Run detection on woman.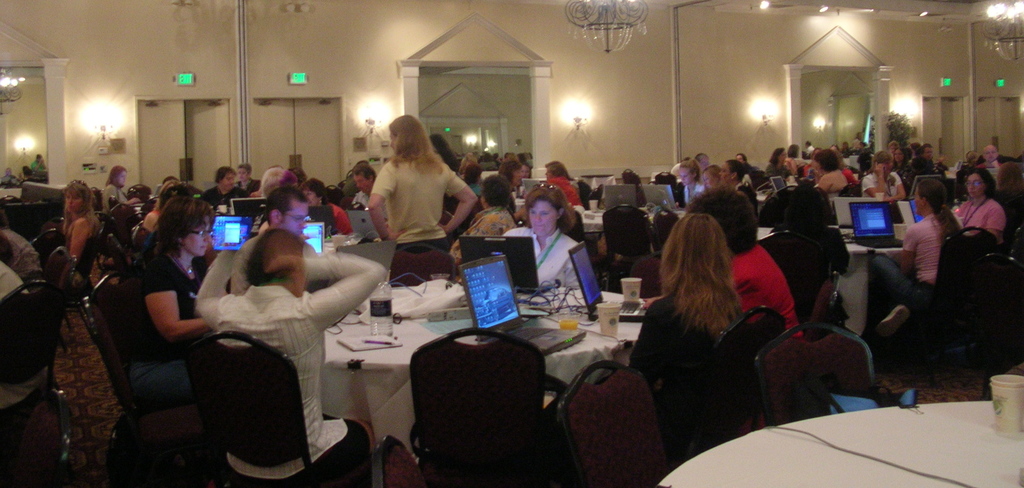
Result: pyautogui.locateOnScreen(888, 140, 901, 154).
